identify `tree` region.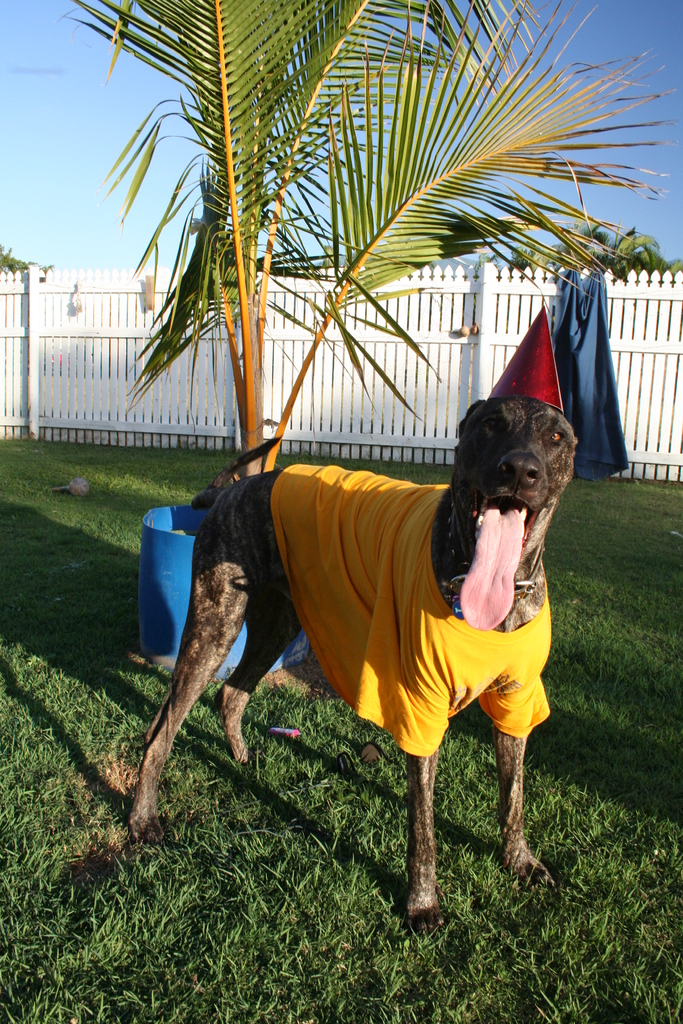
Region: select_region(505, 222, 682, 268).
